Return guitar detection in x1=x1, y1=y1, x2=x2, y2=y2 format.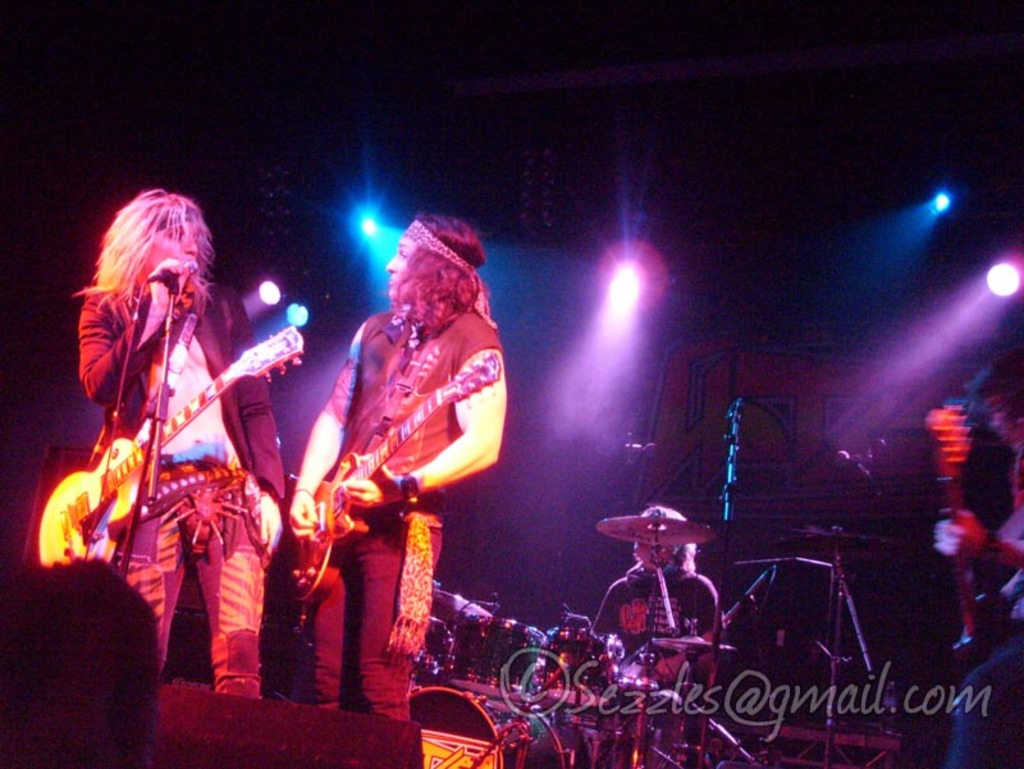
x1=32, y1=347, x2=314, y2=576.
